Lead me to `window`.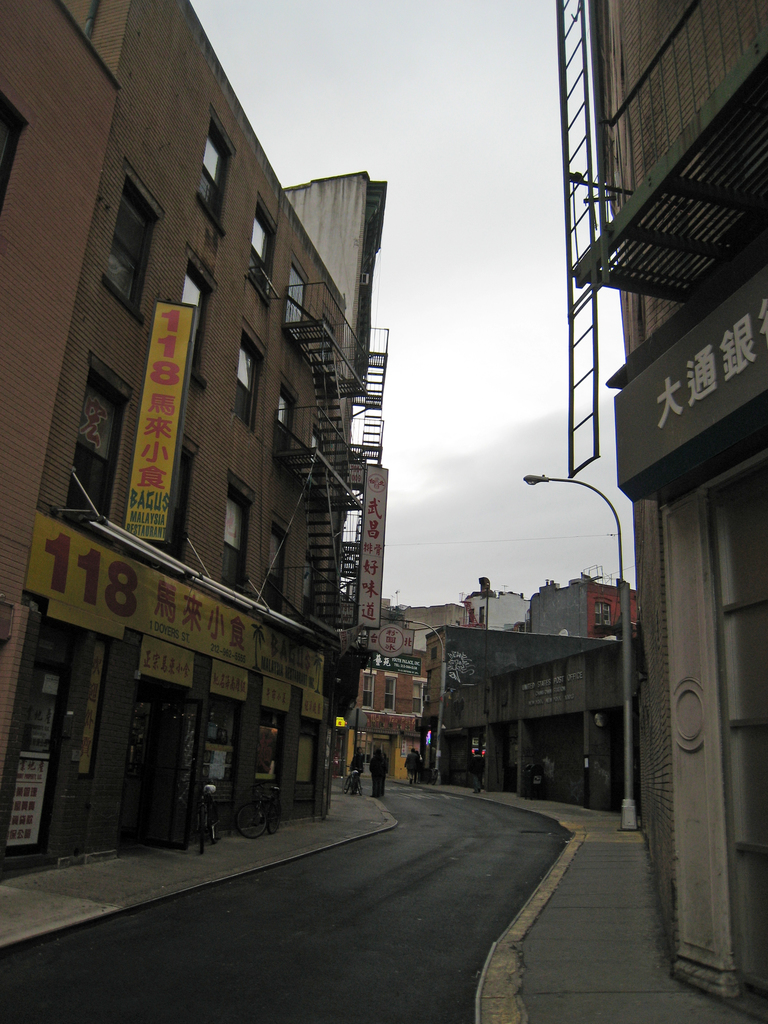
Lead to detection(101, 160, 163, 323).
